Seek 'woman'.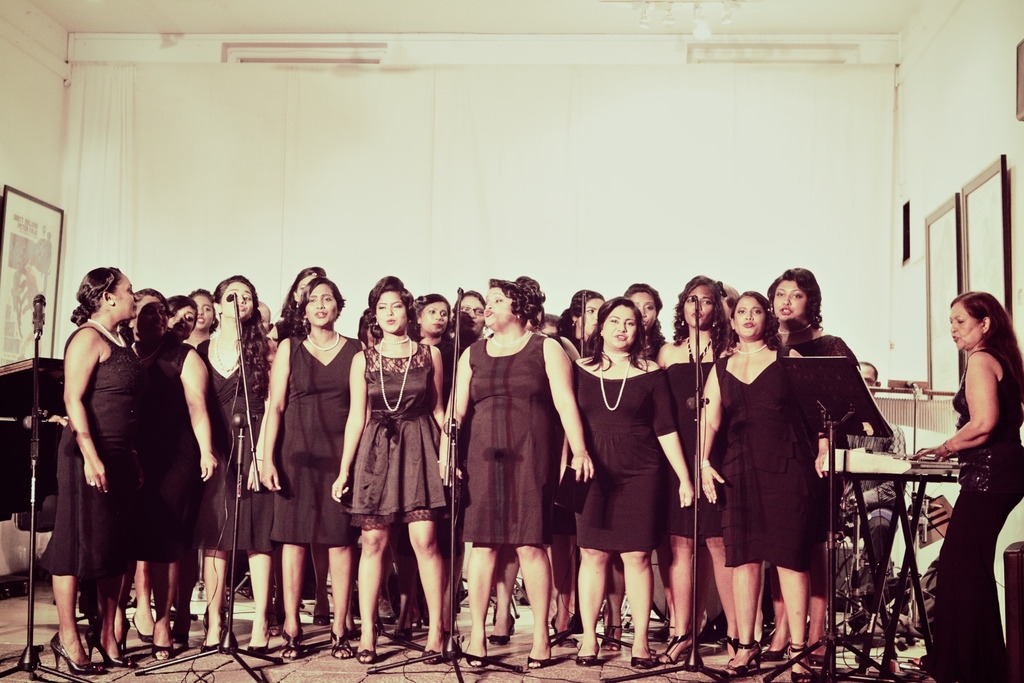
crop(40, 266, 154, 677).
